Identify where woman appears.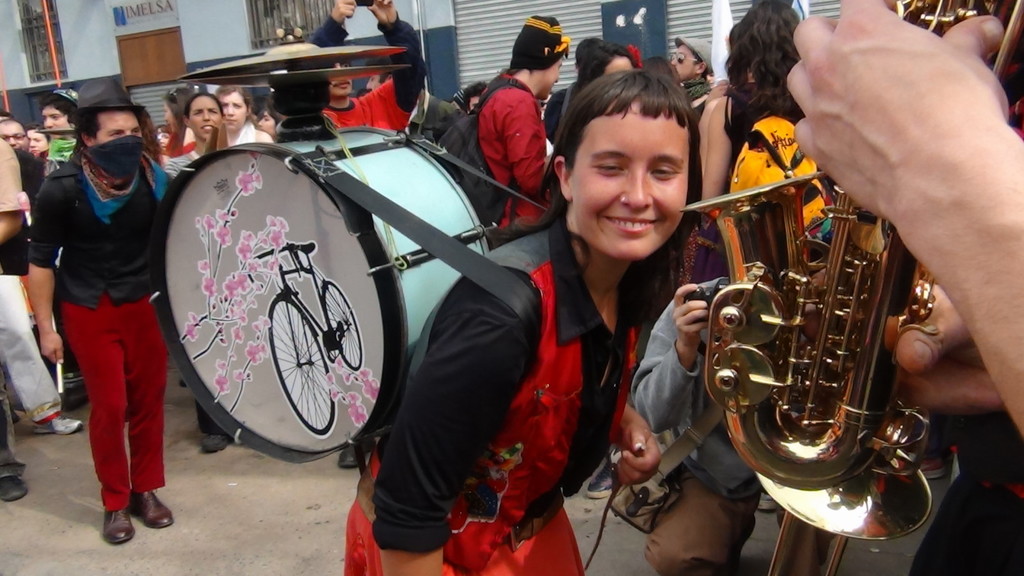
Appears at locate(163, 92, 238, 454).
